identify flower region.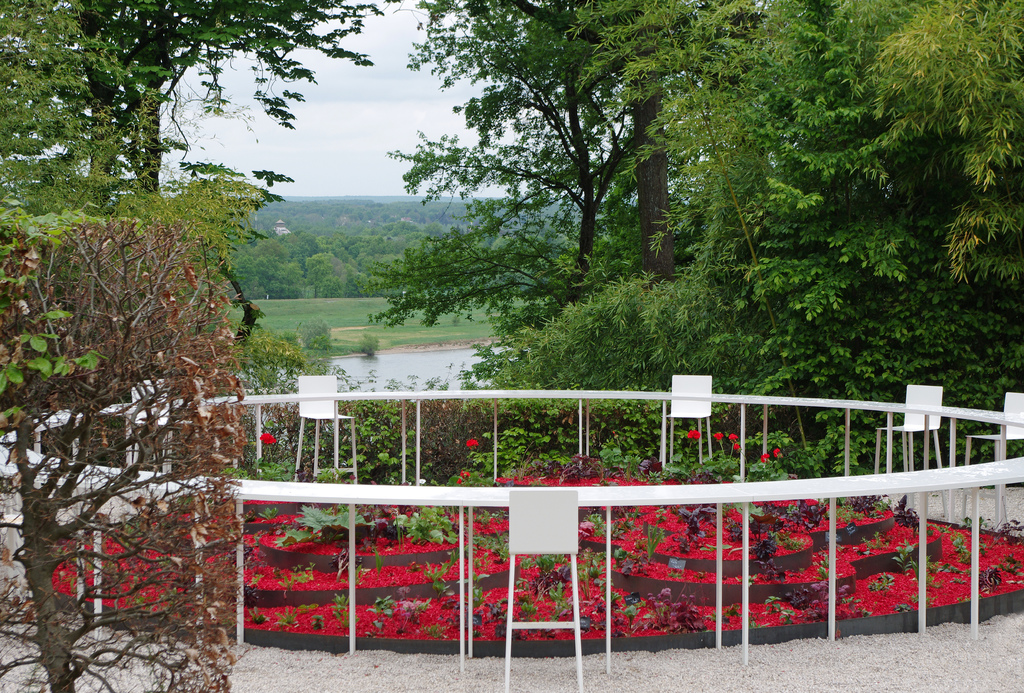
Region: pyautogui.locateOnScreen(685, 428, 700, 441).
